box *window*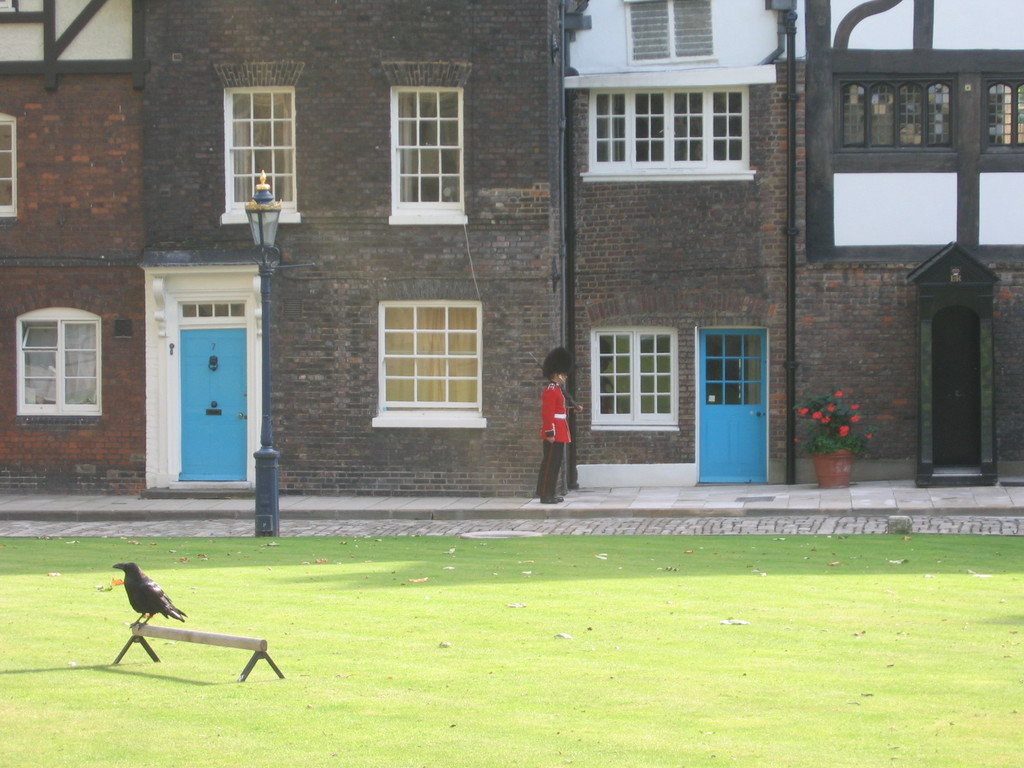
pyautogui.locateOnScreen(622, 0, 718, 58)
